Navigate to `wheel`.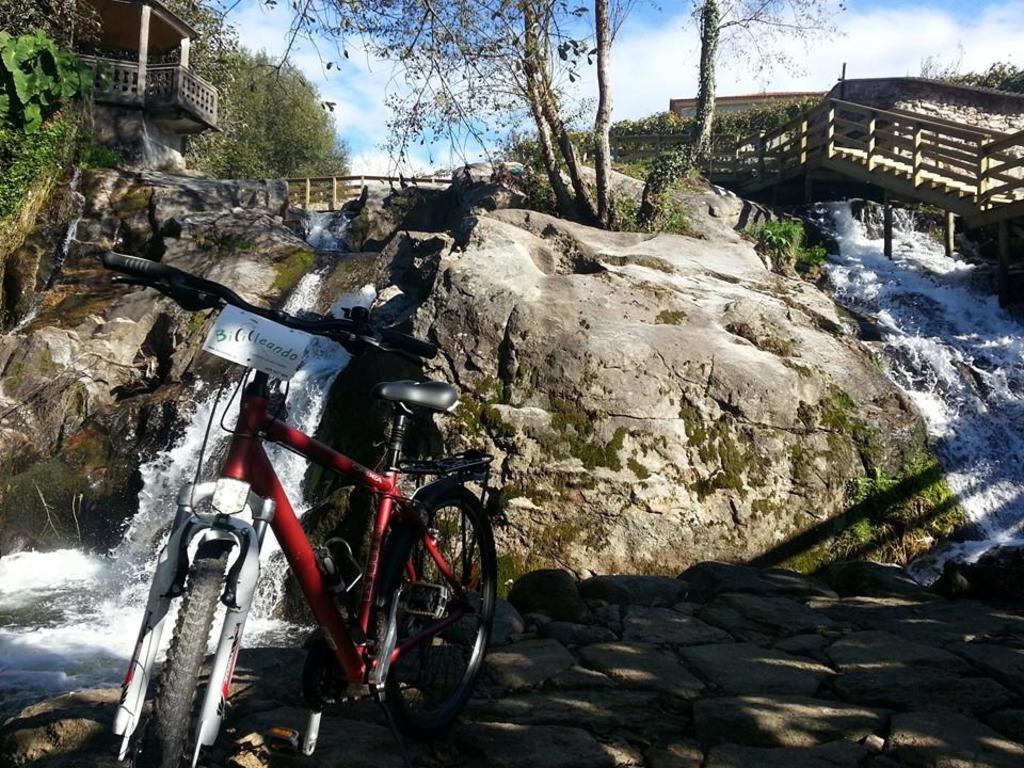
Navigation target: 345, 462, 484, 720.
